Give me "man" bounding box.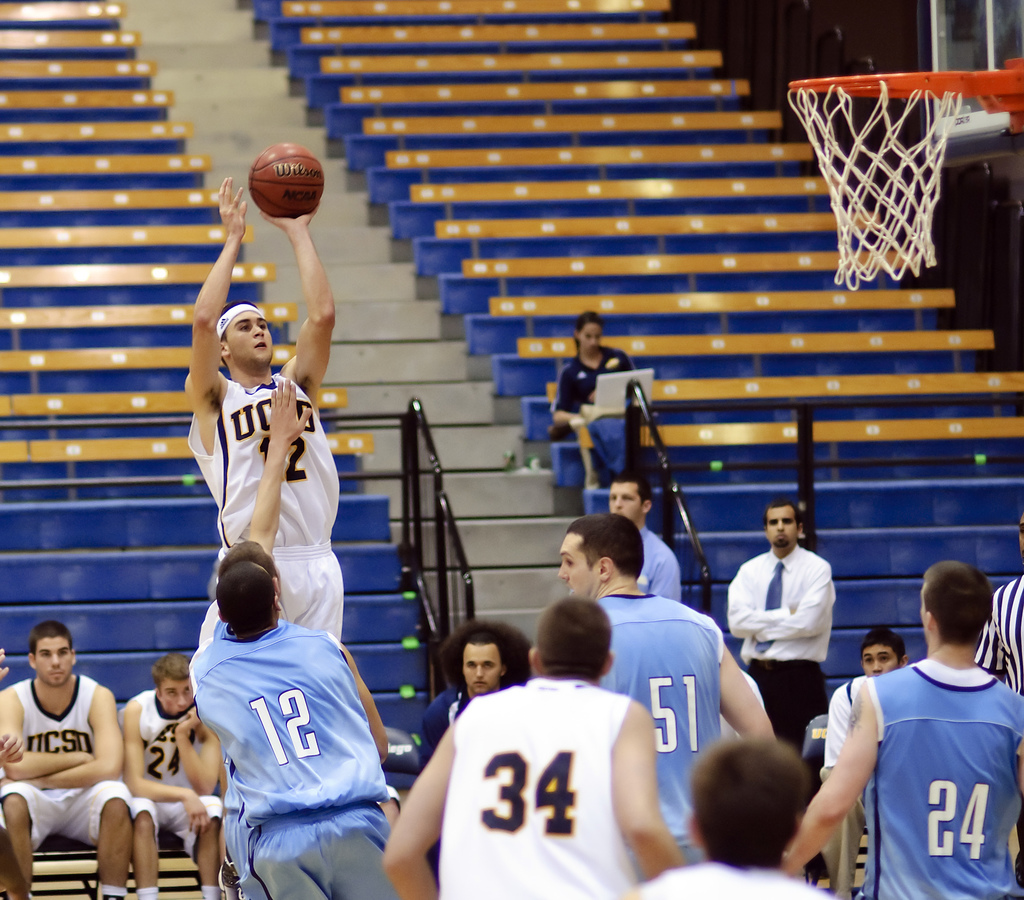
pyautogui.locateOnScreen(381, 602, 689, 899).
